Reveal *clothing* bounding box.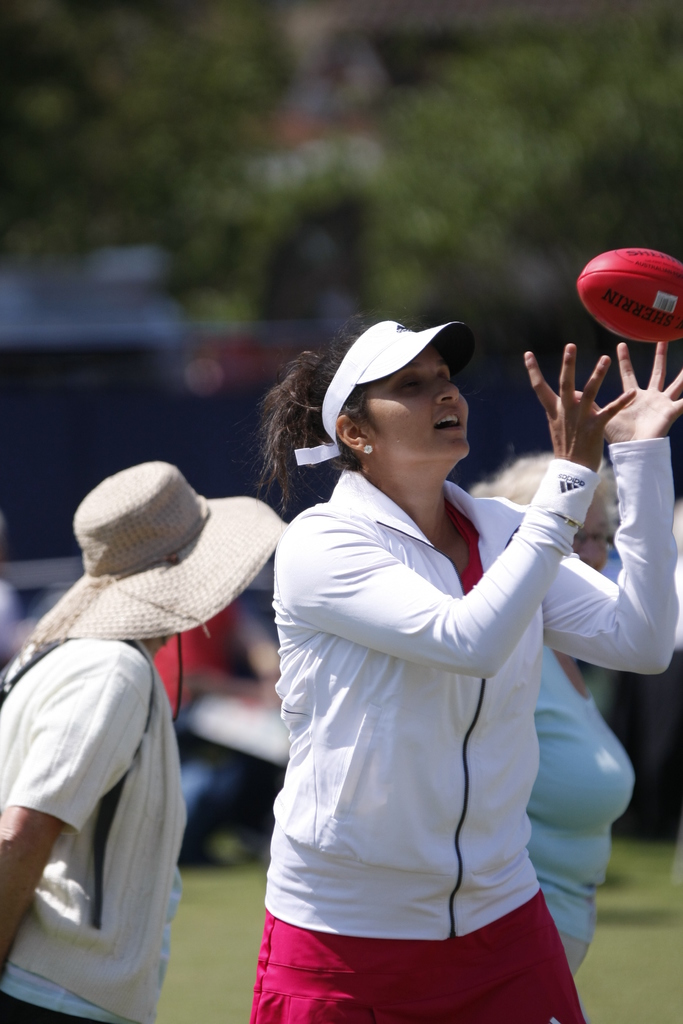
Revealed: bbox=(13, 525, 250, 987).
